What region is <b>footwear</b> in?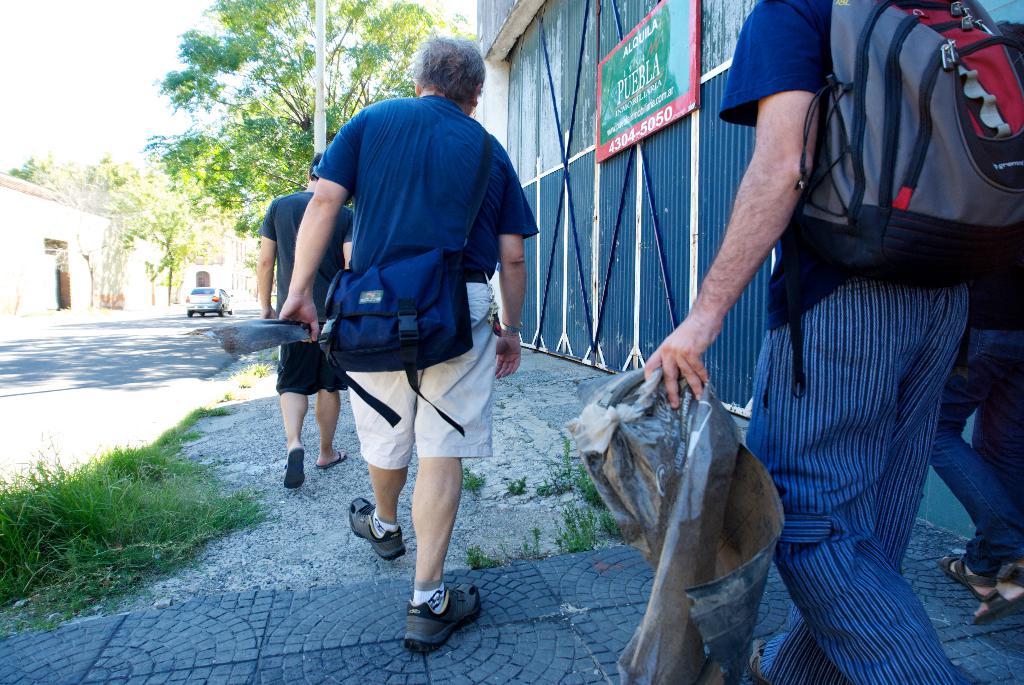
locate(282, 448, 306, 492).
